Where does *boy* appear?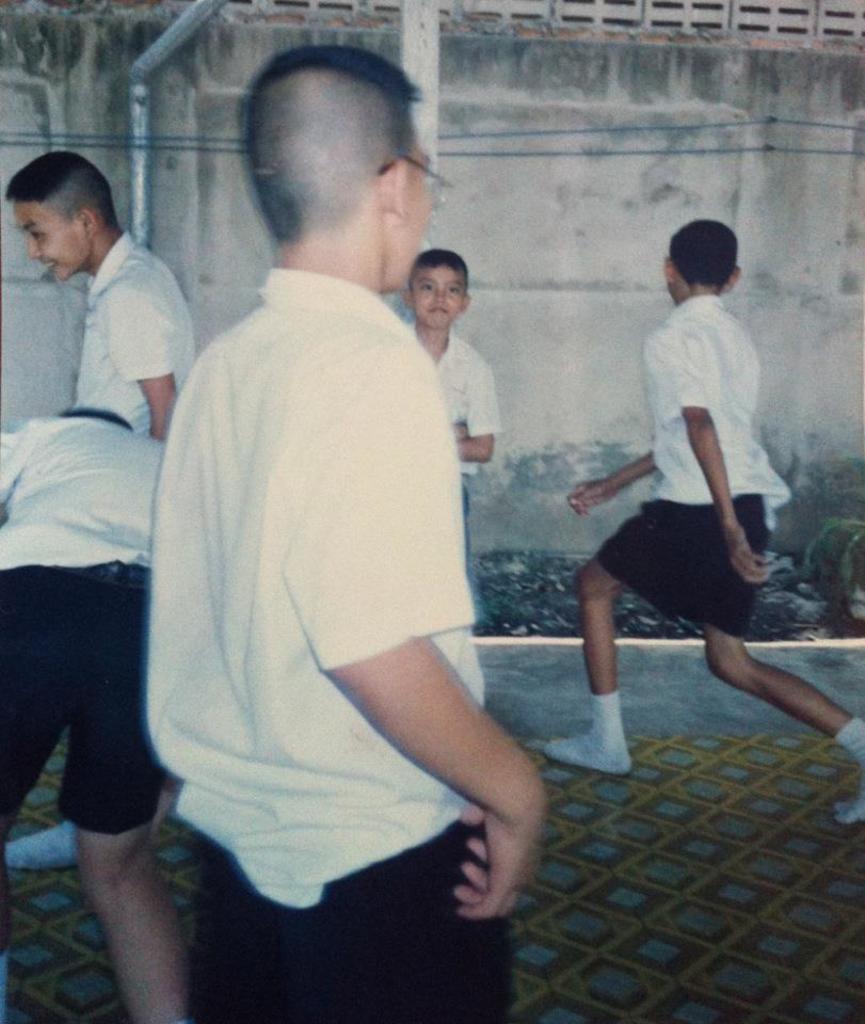
Appears at [left=6, top=149, right=197, bottom=873].
